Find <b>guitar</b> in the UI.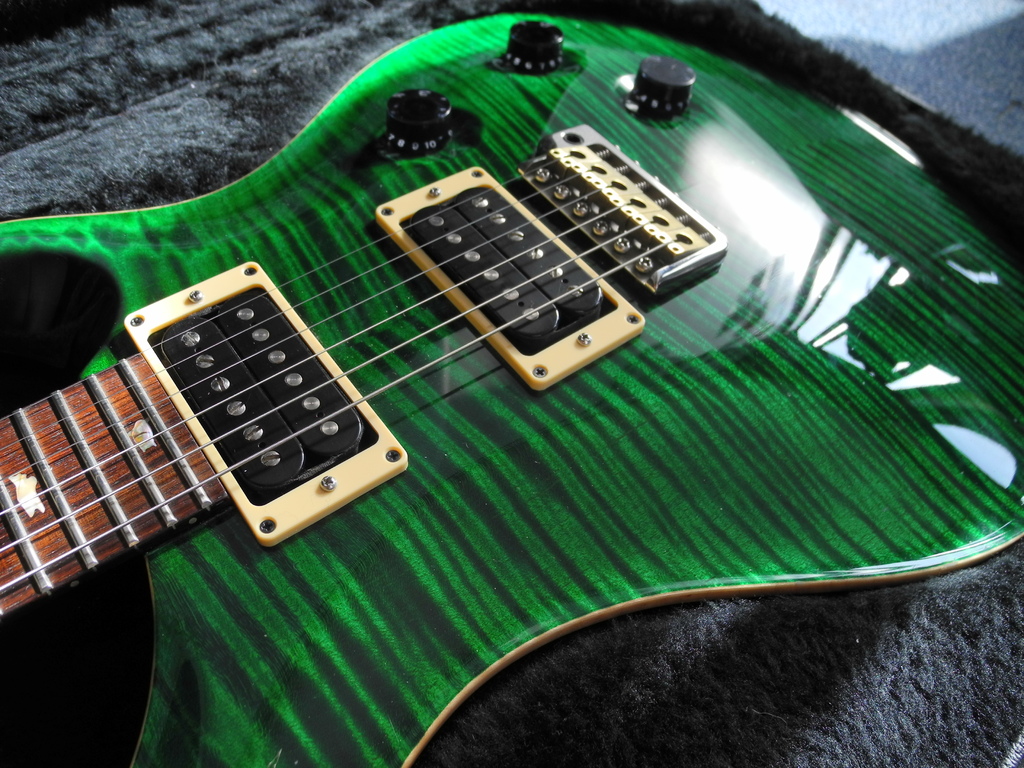
UI element at bbox=(0, 4, 1023, 767).
